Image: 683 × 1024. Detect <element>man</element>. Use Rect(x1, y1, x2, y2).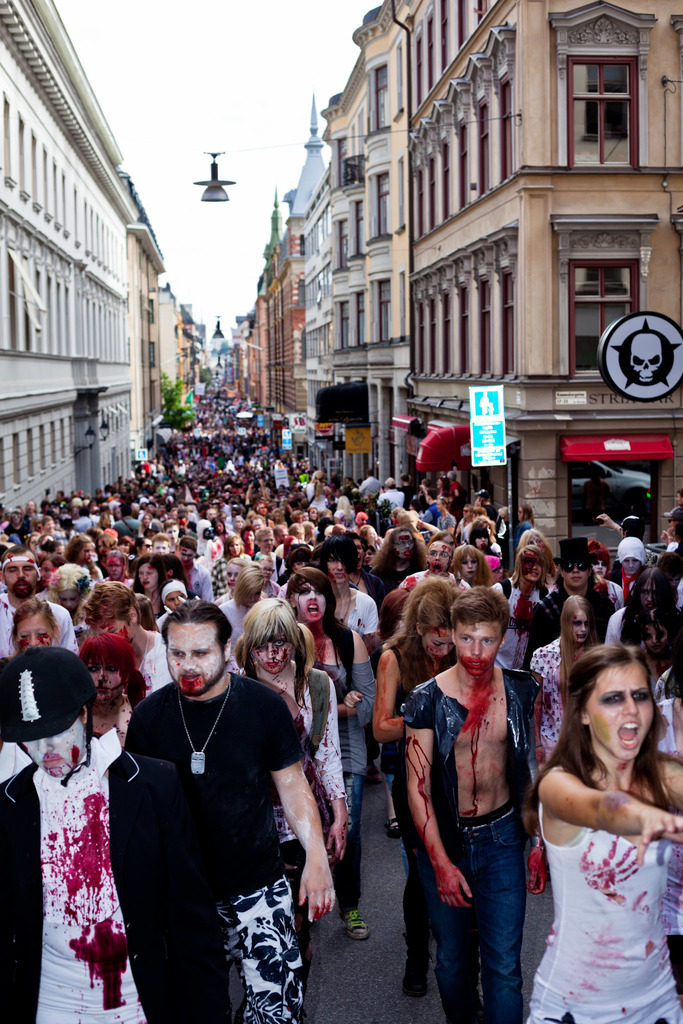
Rect(255, 531, 288, 584).
